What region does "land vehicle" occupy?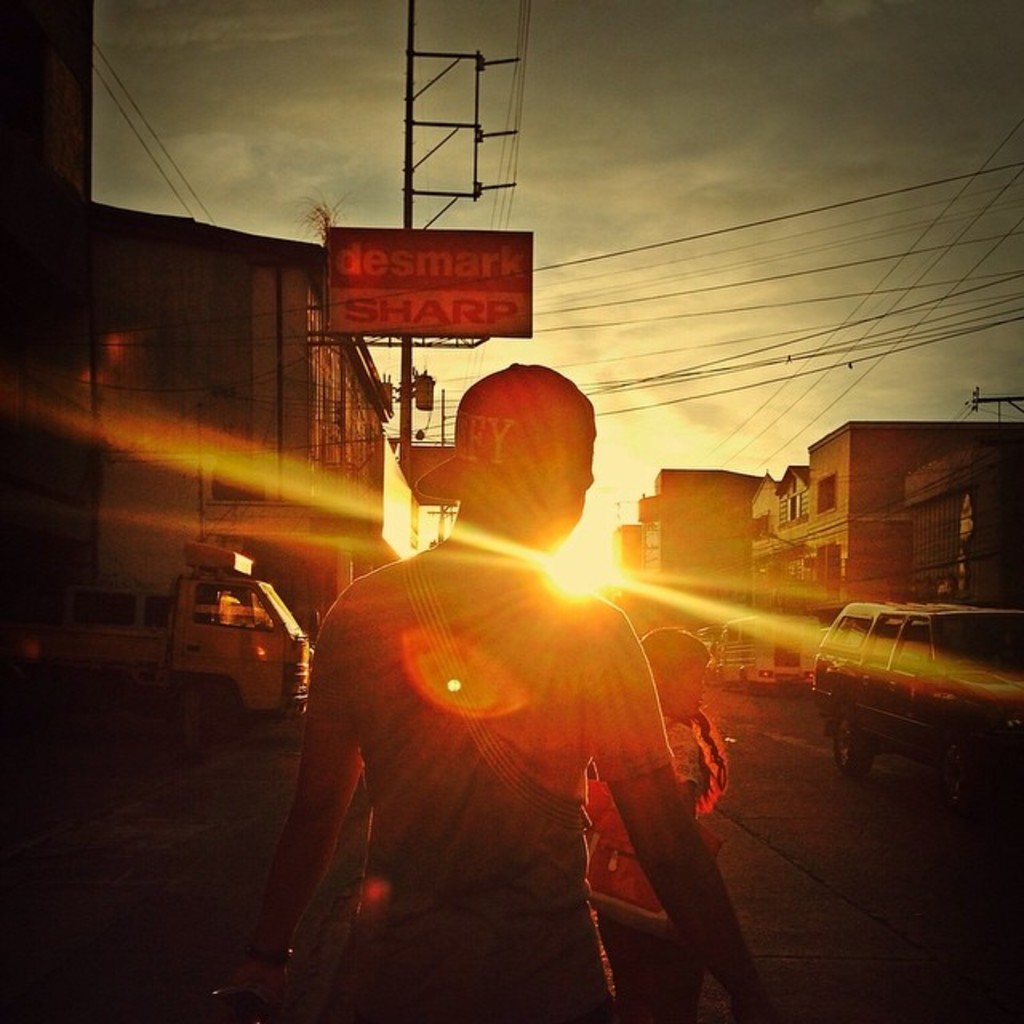
691, 616, 718, 678.
